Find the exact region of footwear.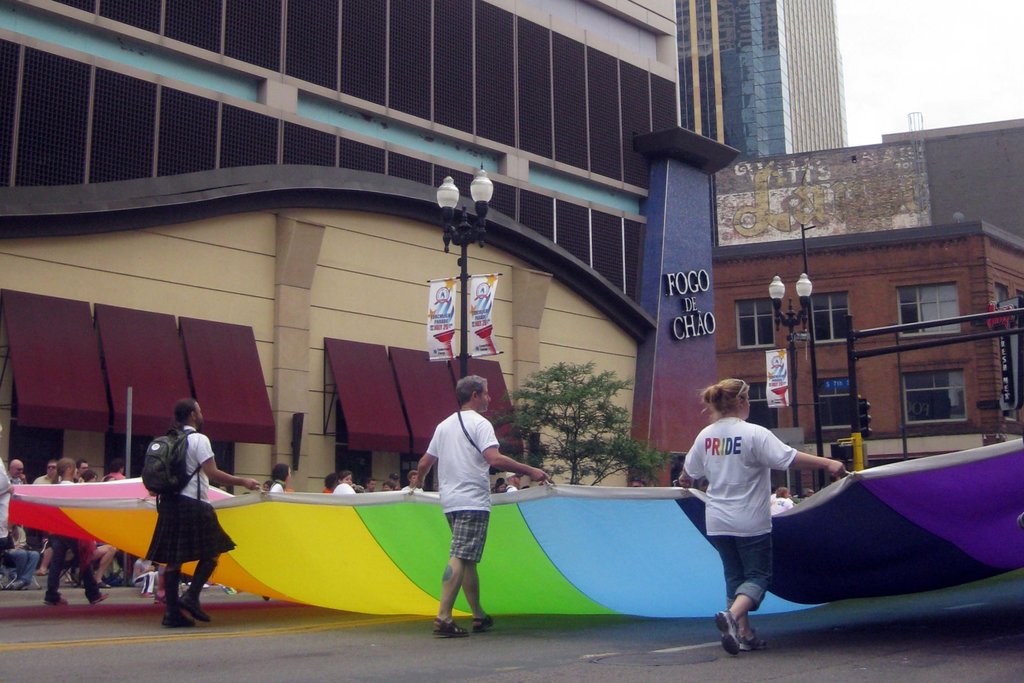
Exact region: 161 607 196 629.
